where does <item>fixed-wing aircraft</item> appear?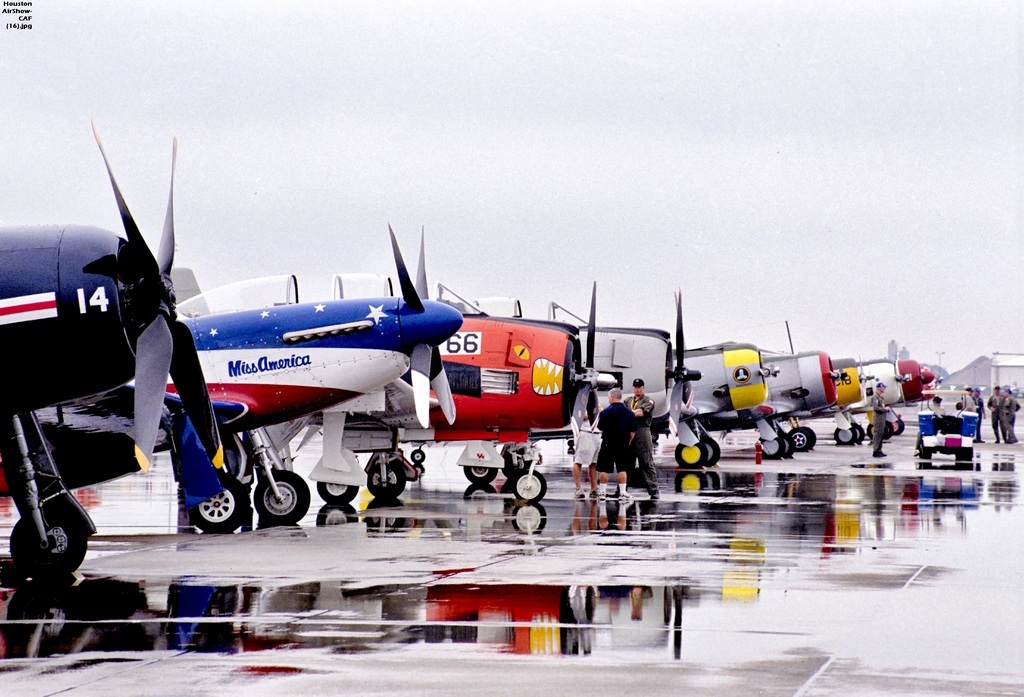
Appears at region(29, 217, 467, 531).
